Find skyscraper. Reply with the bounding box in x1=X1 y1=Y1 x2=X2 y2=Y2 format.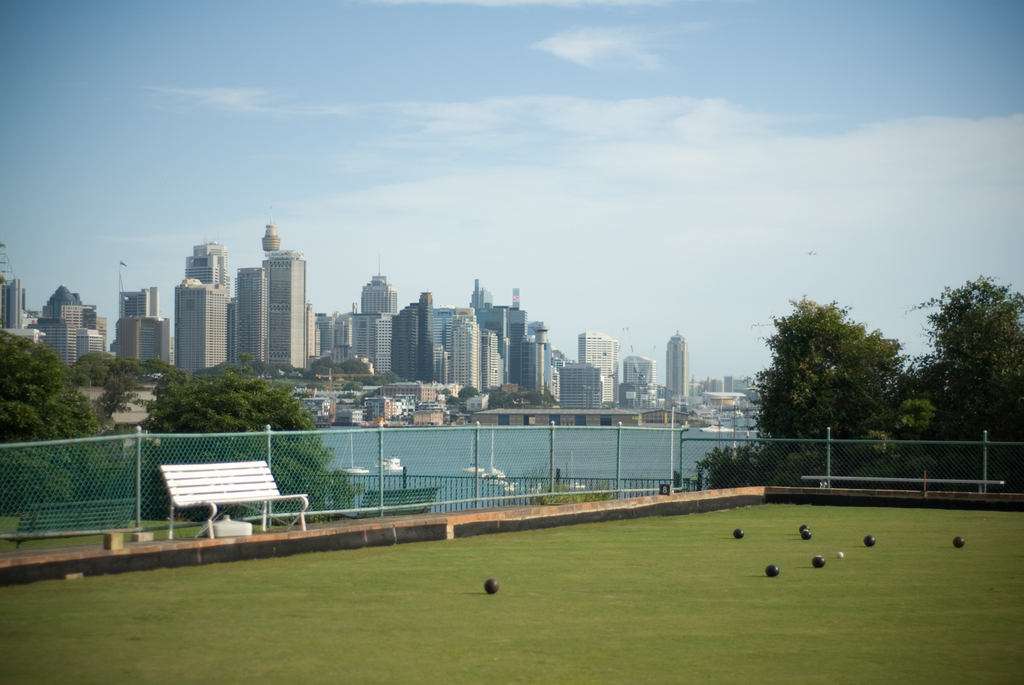
x1=361 y1=263 x2=404 y2=316.
